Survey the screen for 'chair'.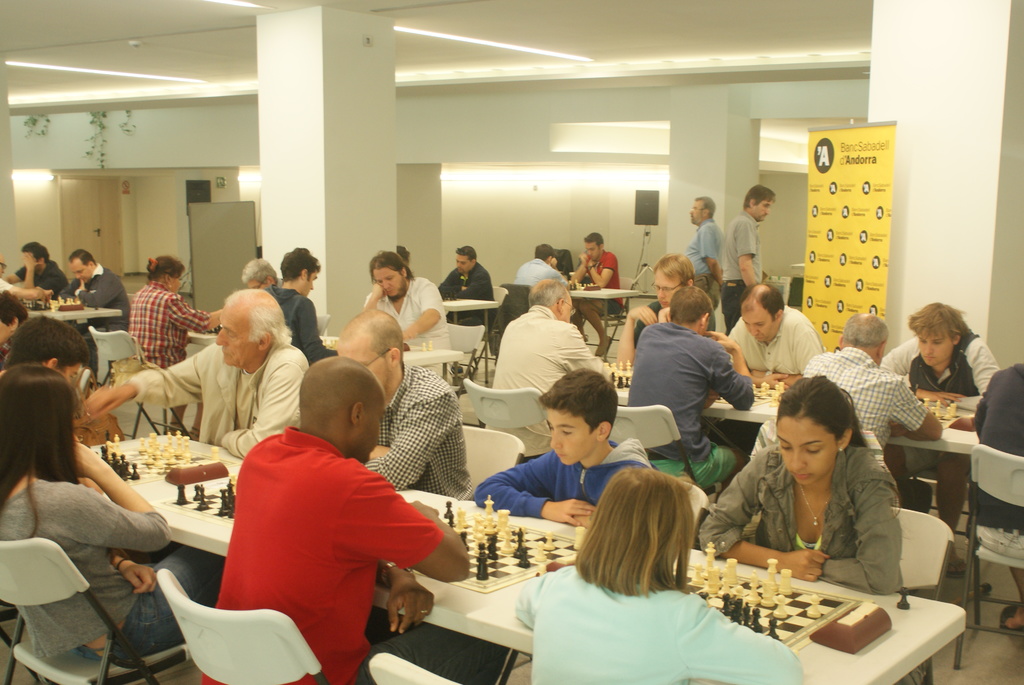
Survey found: crop(316, 312, 330, 333).
